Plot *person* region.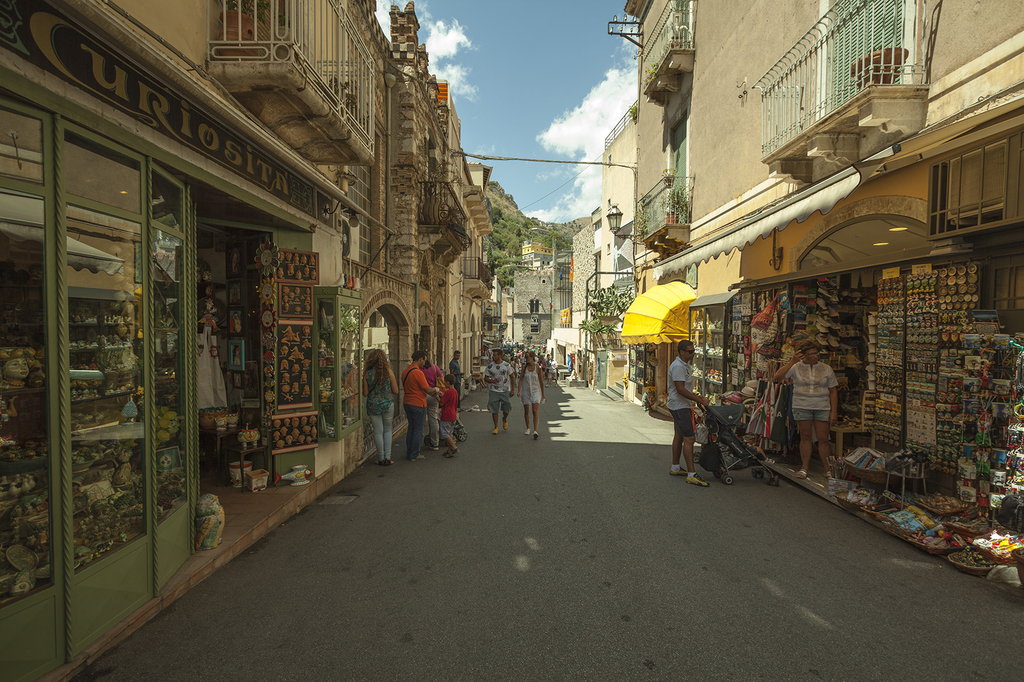
Plotted at pyautogui.locateOnScreen(447, 351, 465, 409).
